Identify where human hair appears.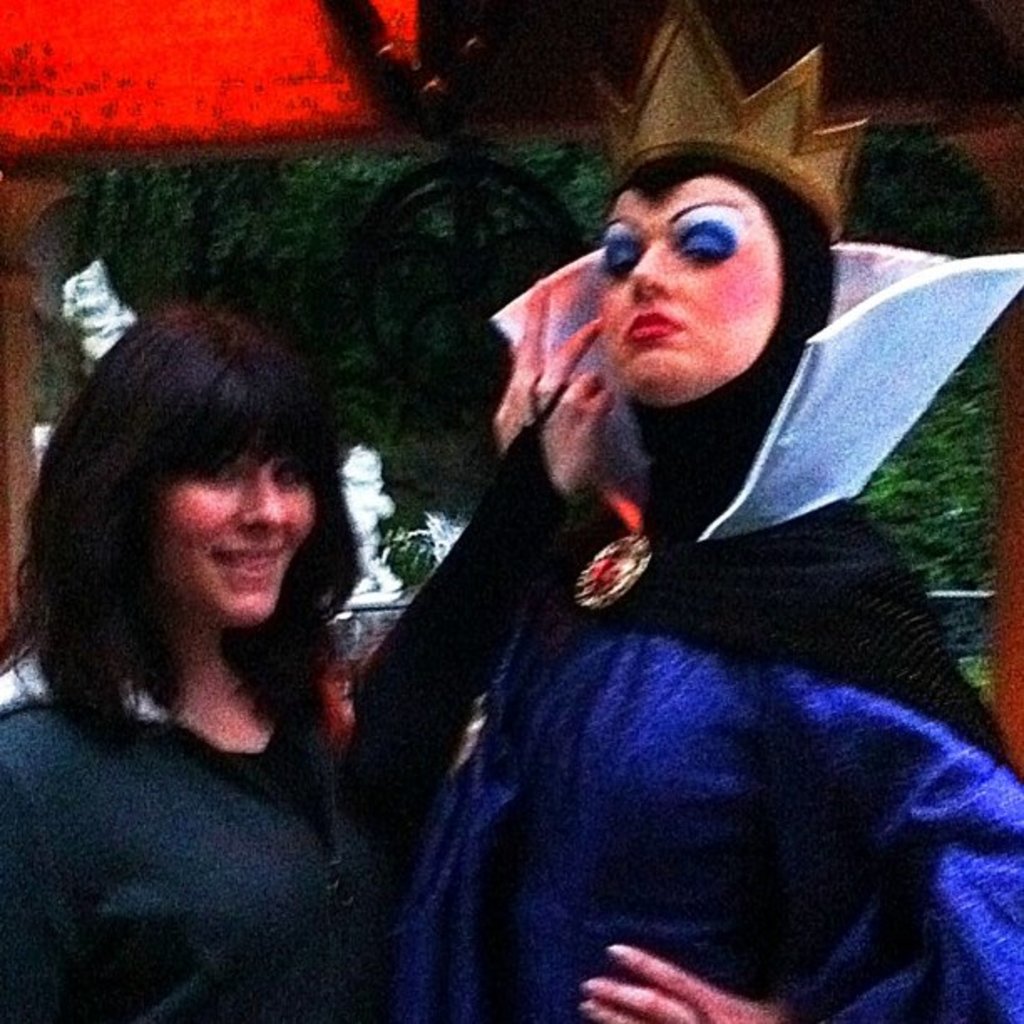
Appears at [left=65, top=313, right=447, bottom=775].
